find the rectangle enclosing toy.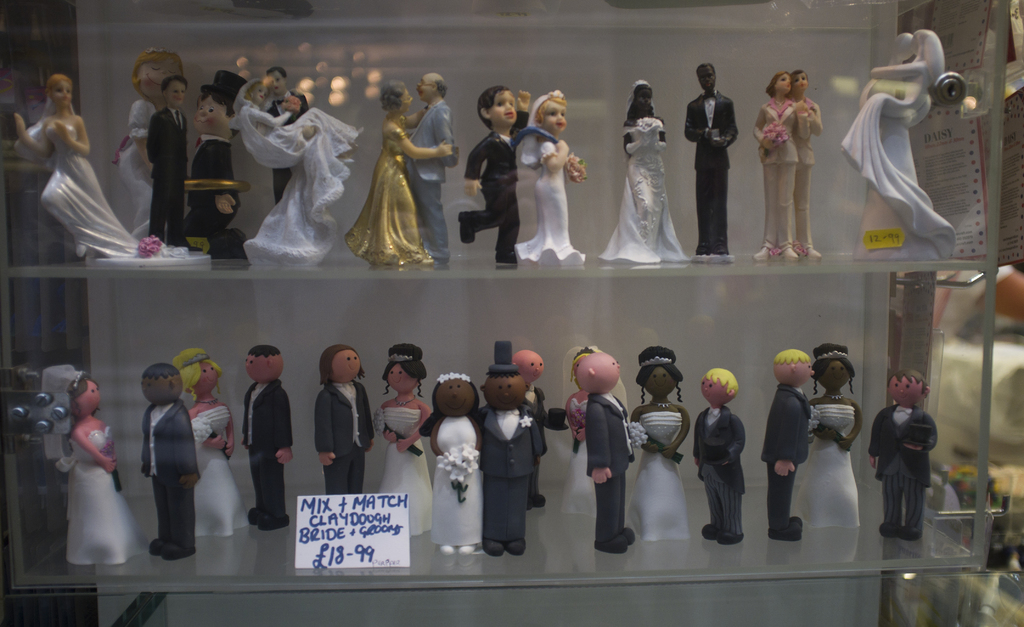
rect(375, 342, 431, 535).
